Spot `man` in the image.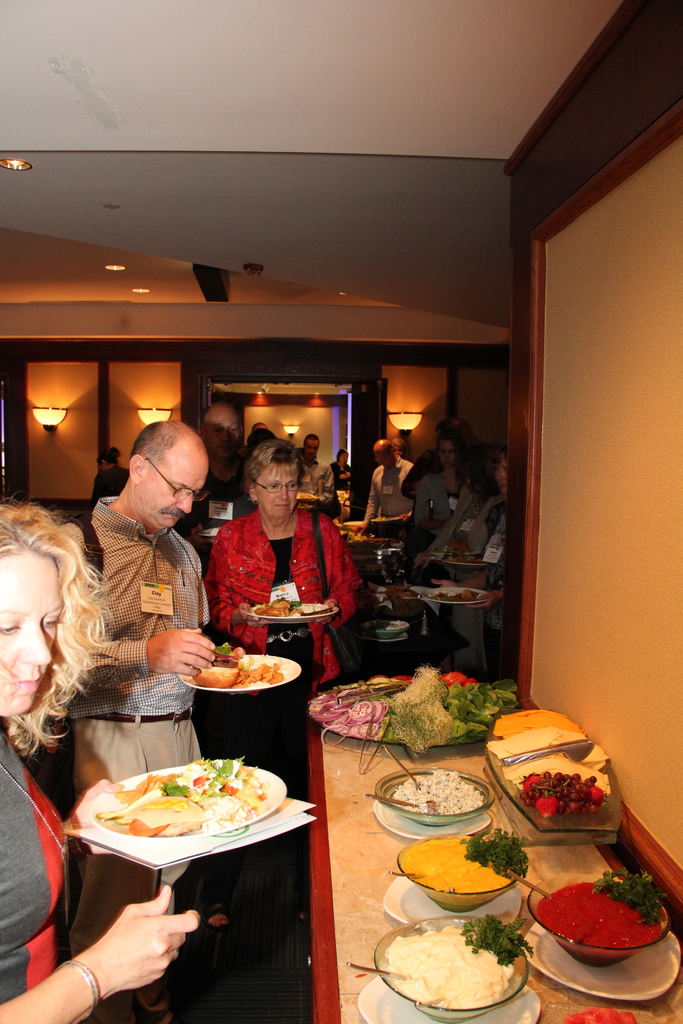
`man` found at box(52, 415, 247, 1023).
